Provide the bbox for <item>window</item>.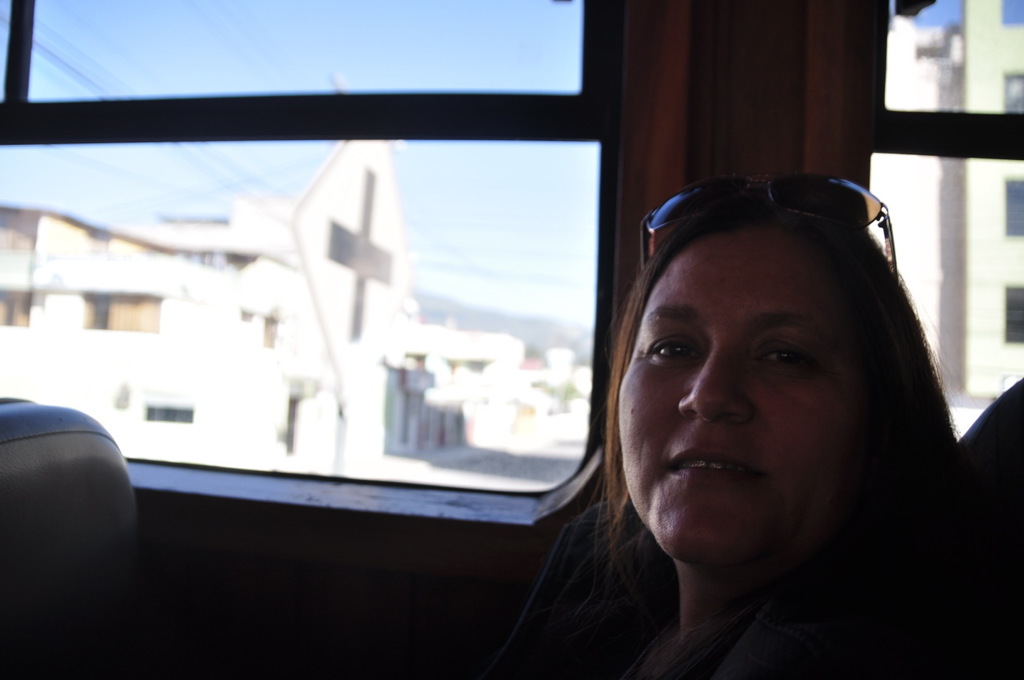
[x1=261, y1=319, x2=282, y2=348].
